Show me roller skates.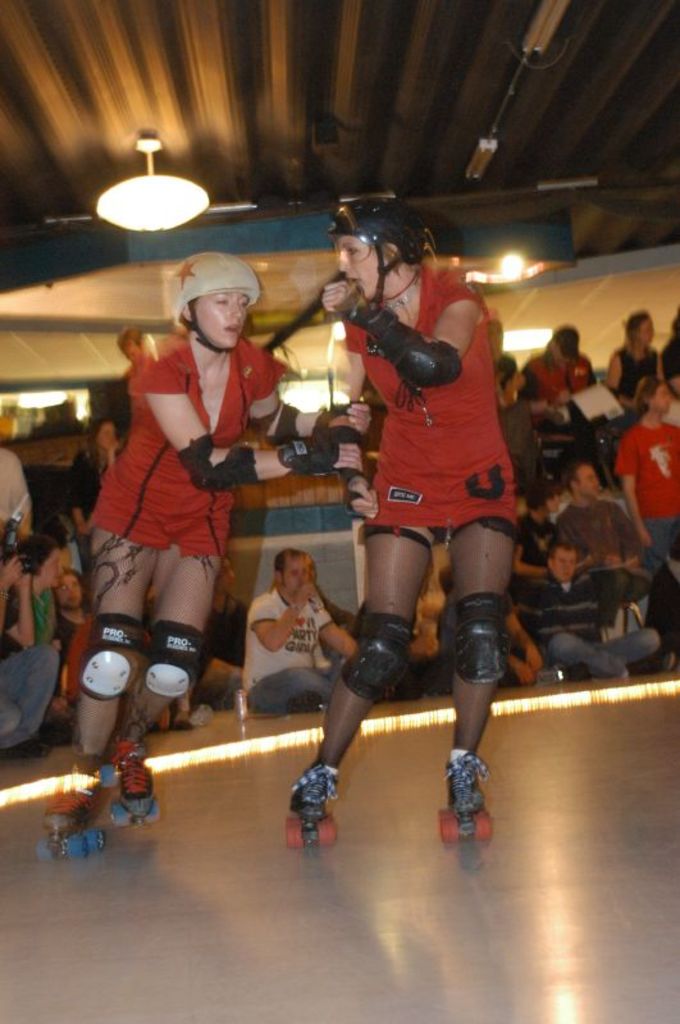
roller skates is here: 439/750/499/845.
